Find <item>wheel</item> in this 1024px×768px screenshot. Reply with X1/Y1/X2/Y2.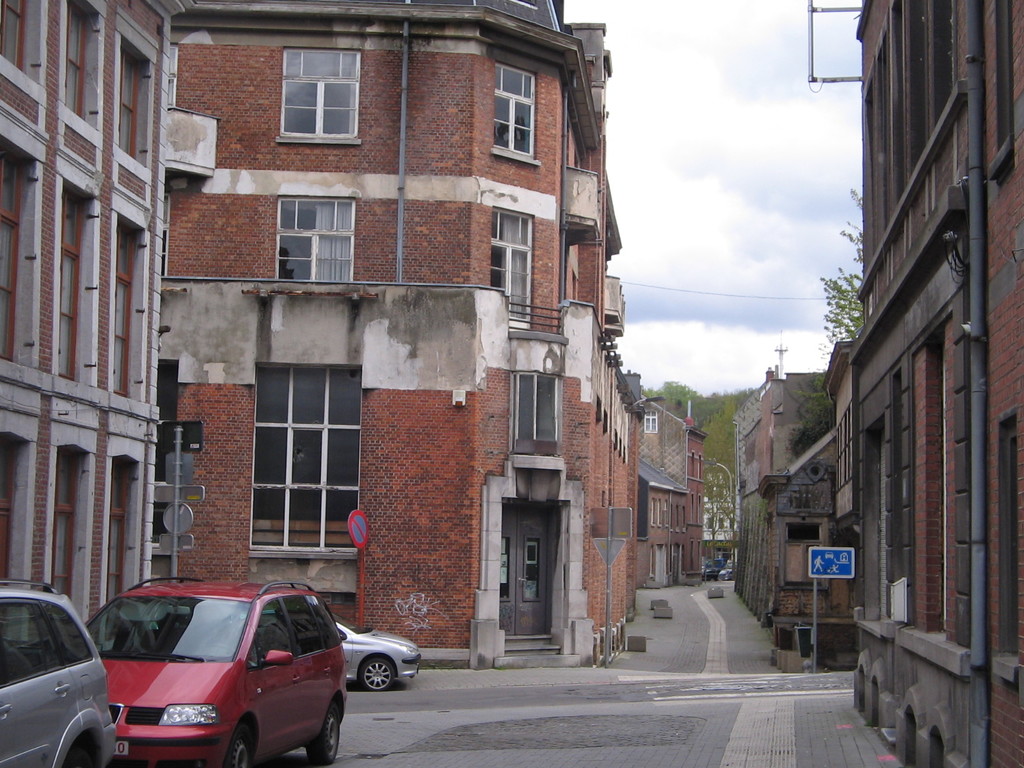
356/655/394/696.
